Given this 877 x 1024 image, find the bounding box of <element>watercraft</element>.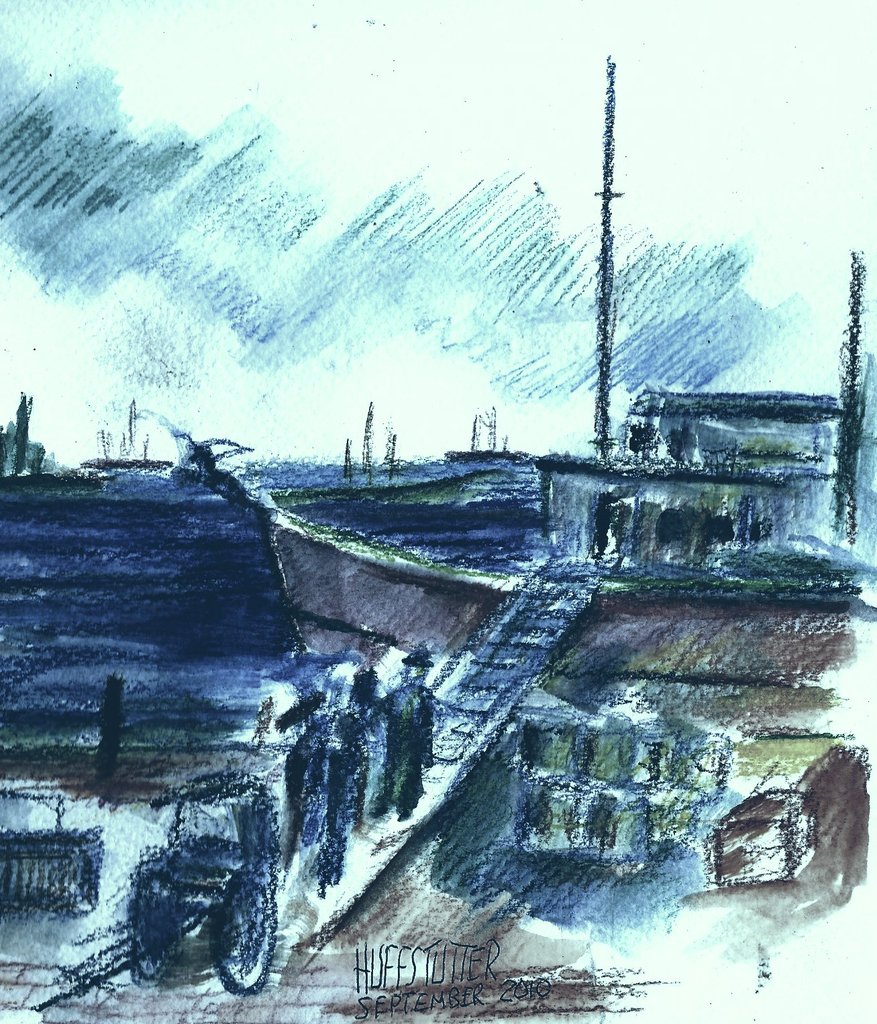
<region>178, 440, 859, 738</region>.
